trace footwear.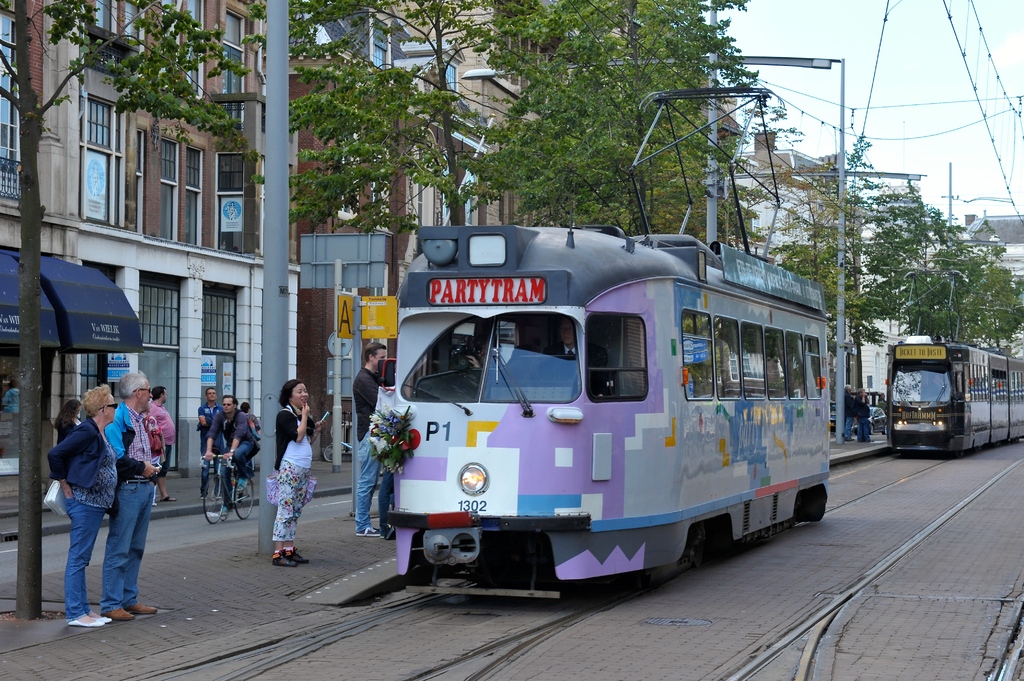
Traced to detection(100, 605, 134, 621).
